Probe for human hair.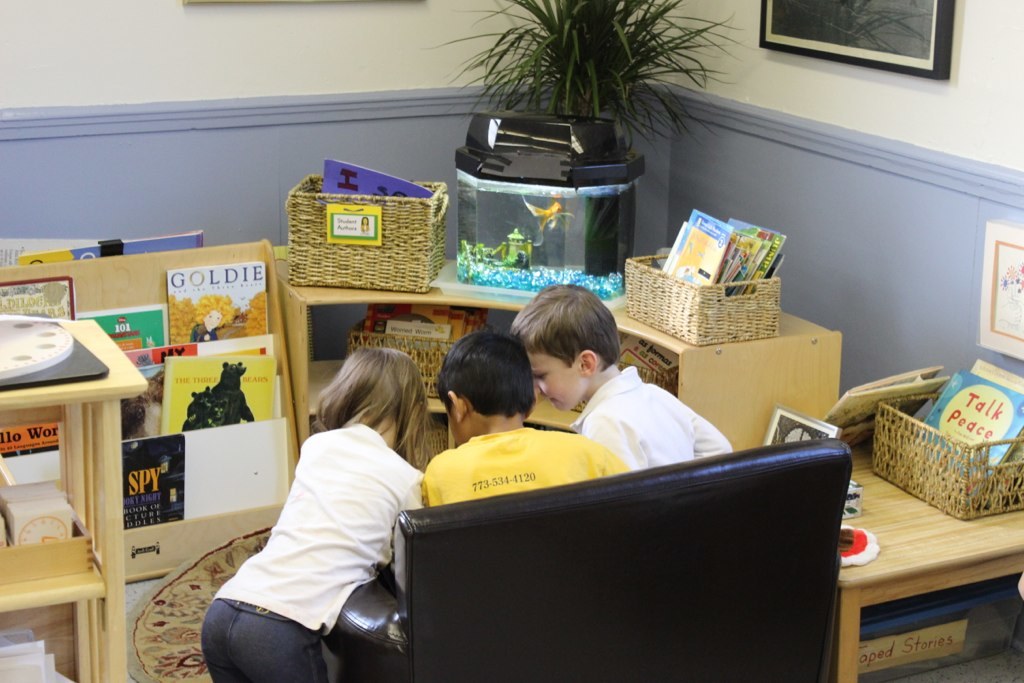
Probe result: box(311, 338, 430, 476).
